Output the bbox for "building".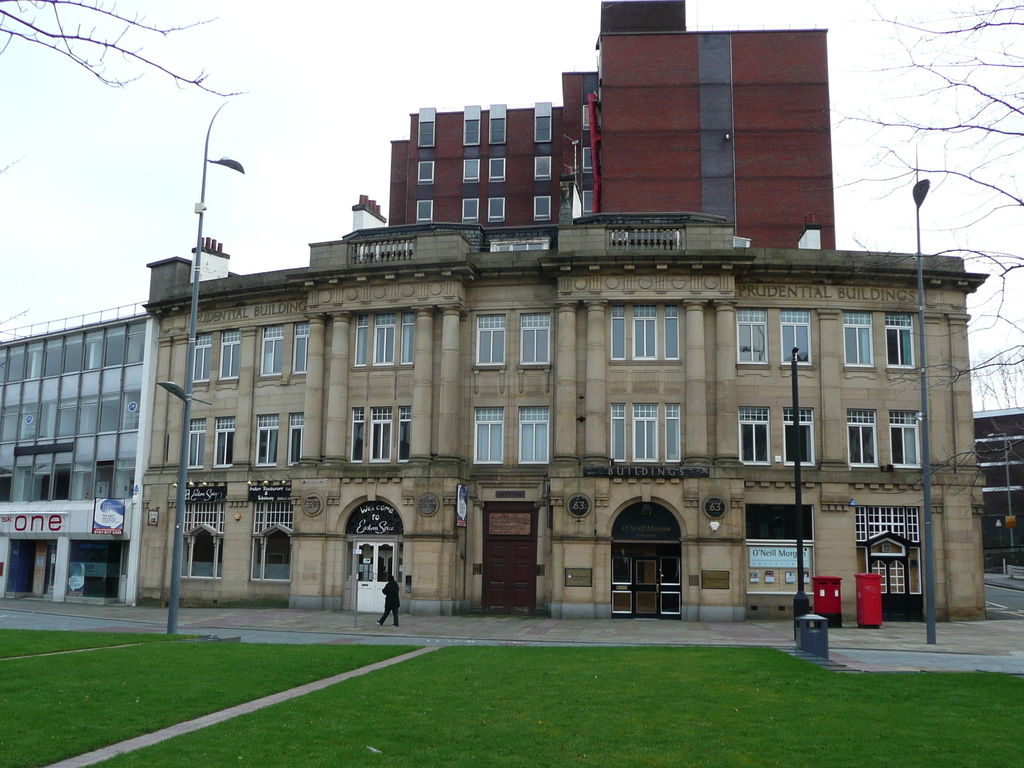
384, 0, 835, 249.
